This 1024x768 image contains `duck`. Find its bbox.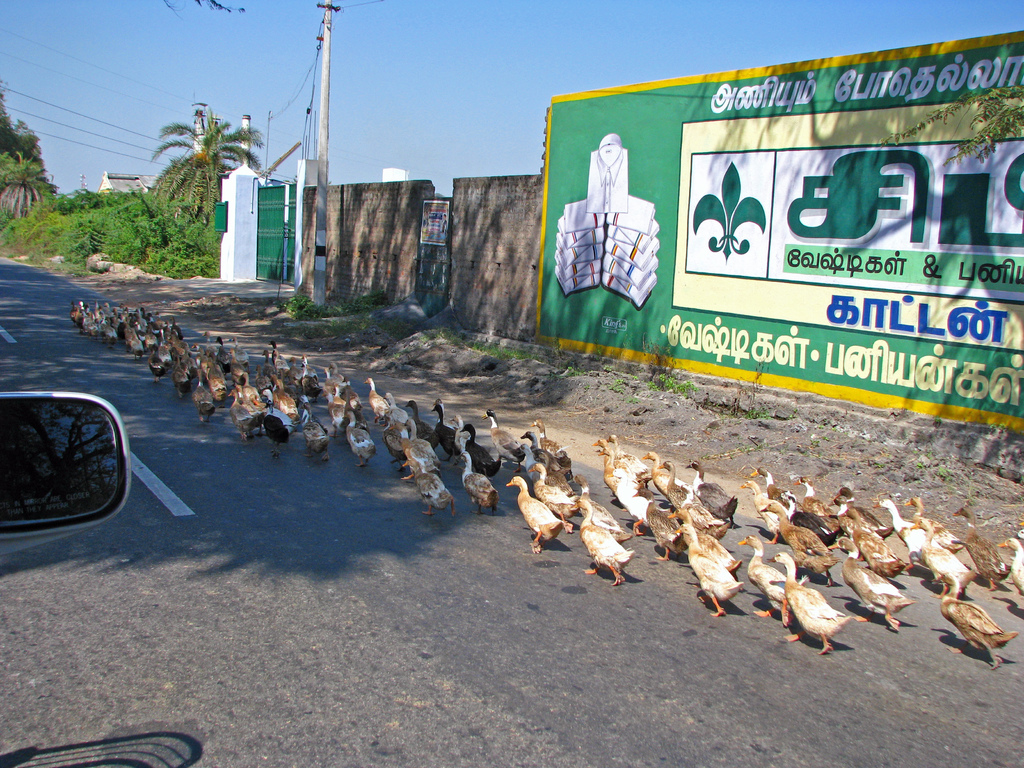
bbox(268, 352, 287, 381).
